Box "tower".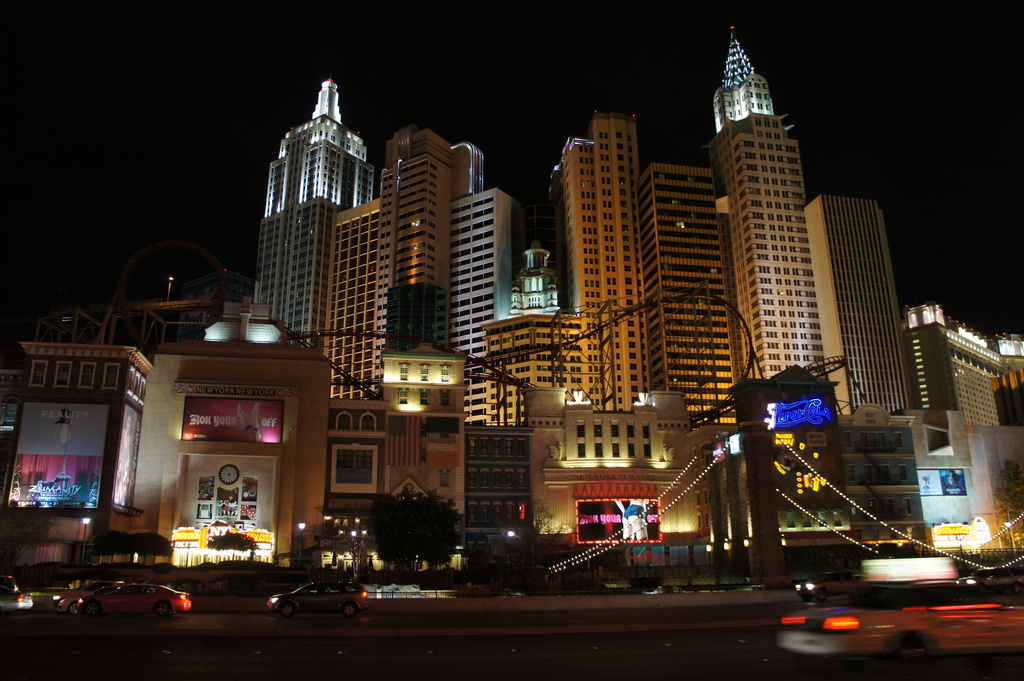
crop(449, 137, 520, 406).
